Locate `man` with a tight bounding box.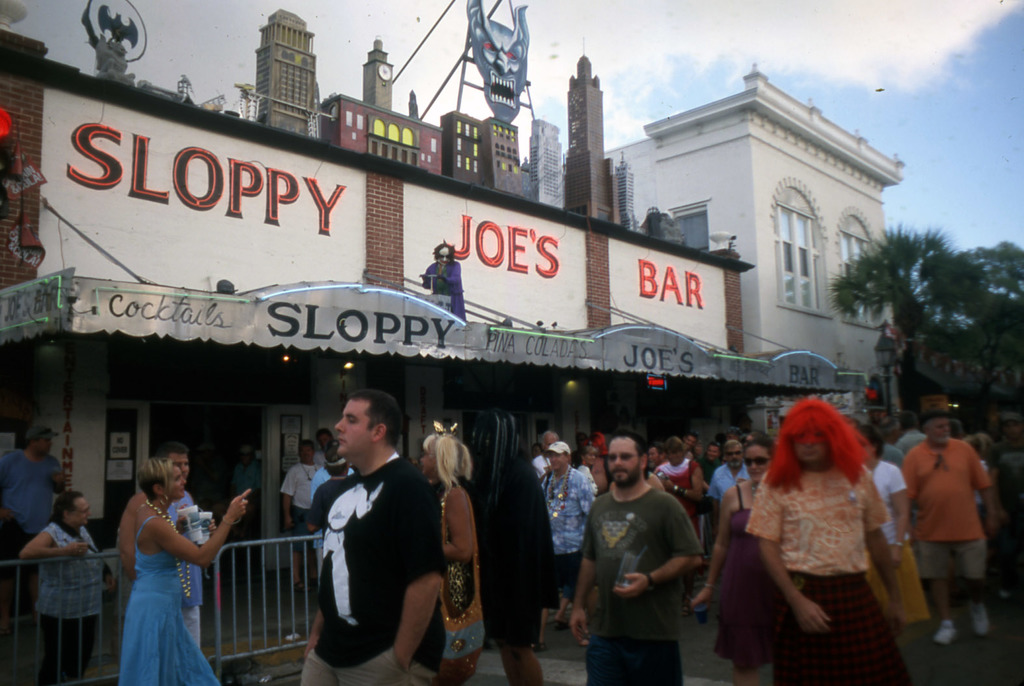
(x1=280, y1=441, x2=317, y2=587).
